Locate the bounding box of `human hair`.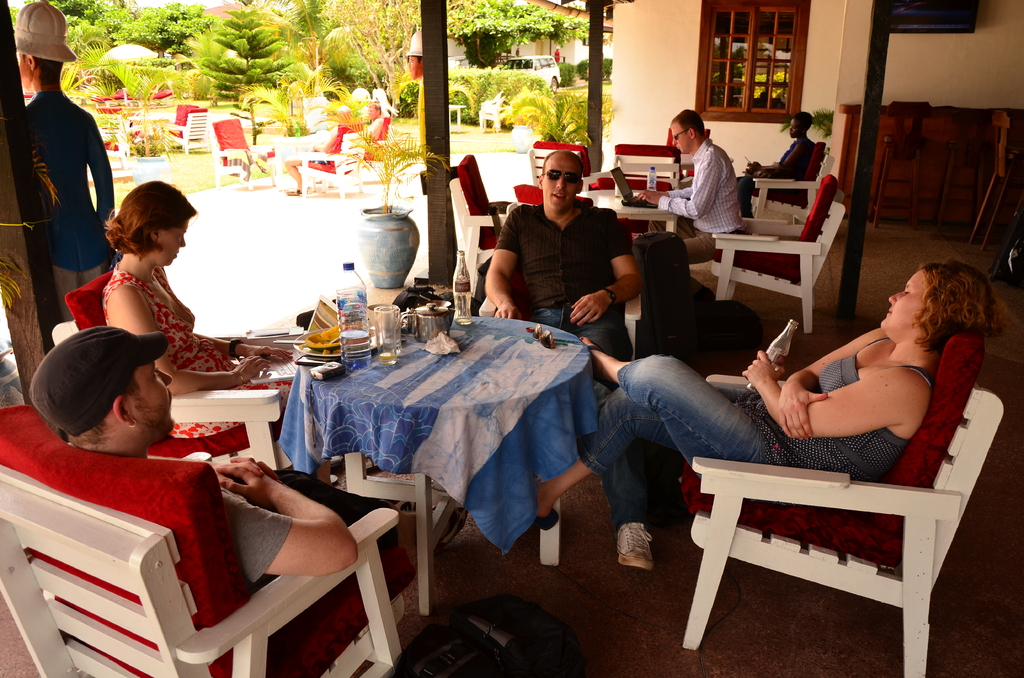
Bounding box: locate(70, 375, 142, 448).
